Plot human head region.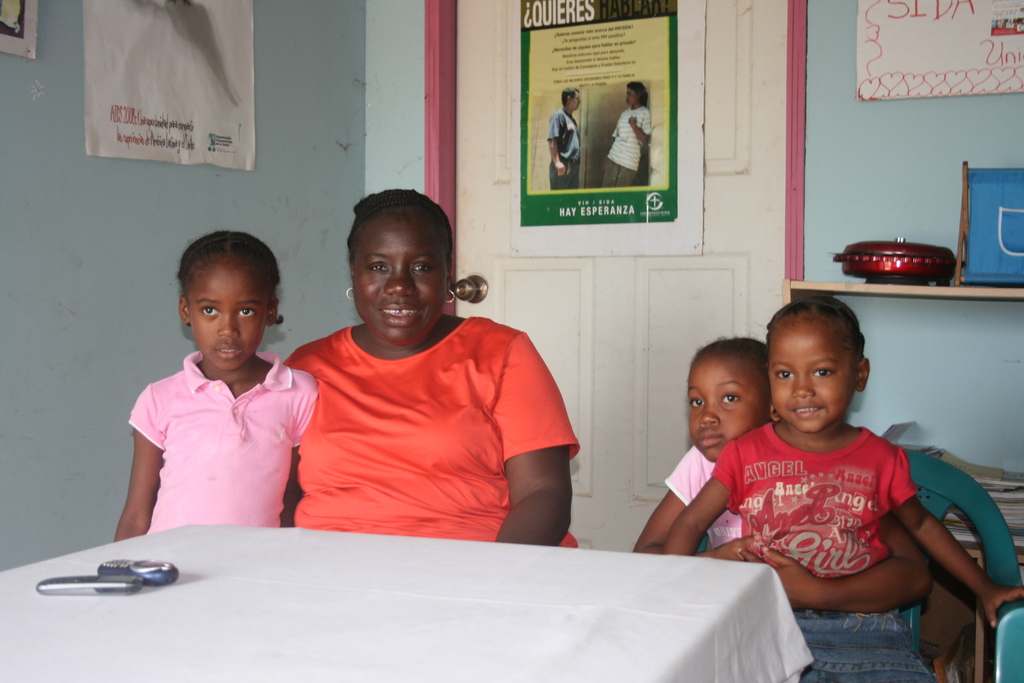
Plotted at <bbox>767, 299, 872, 431</bbox>.
